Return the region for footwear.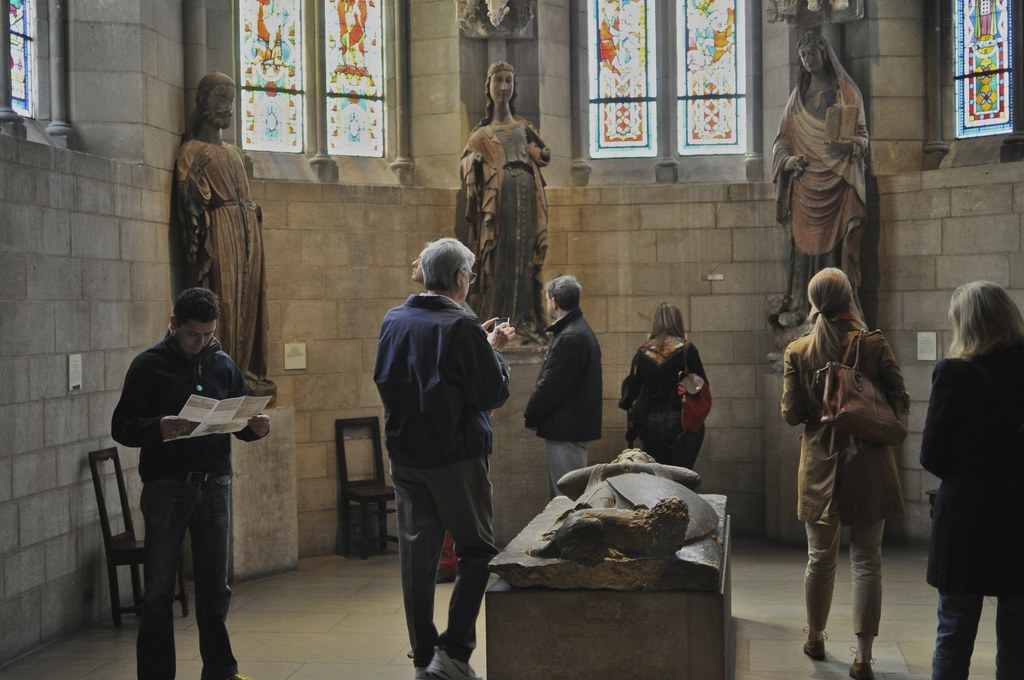
box(799, 622, 828, 663).
